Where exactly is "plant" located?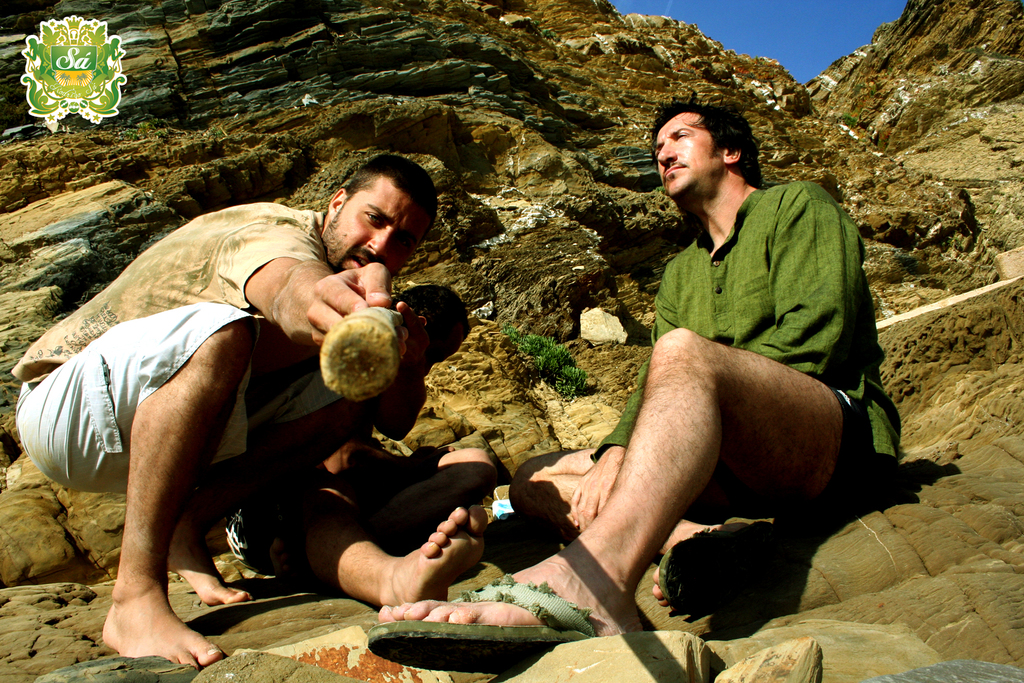
Its bounding box is rect(504, 331, 588, 406).
